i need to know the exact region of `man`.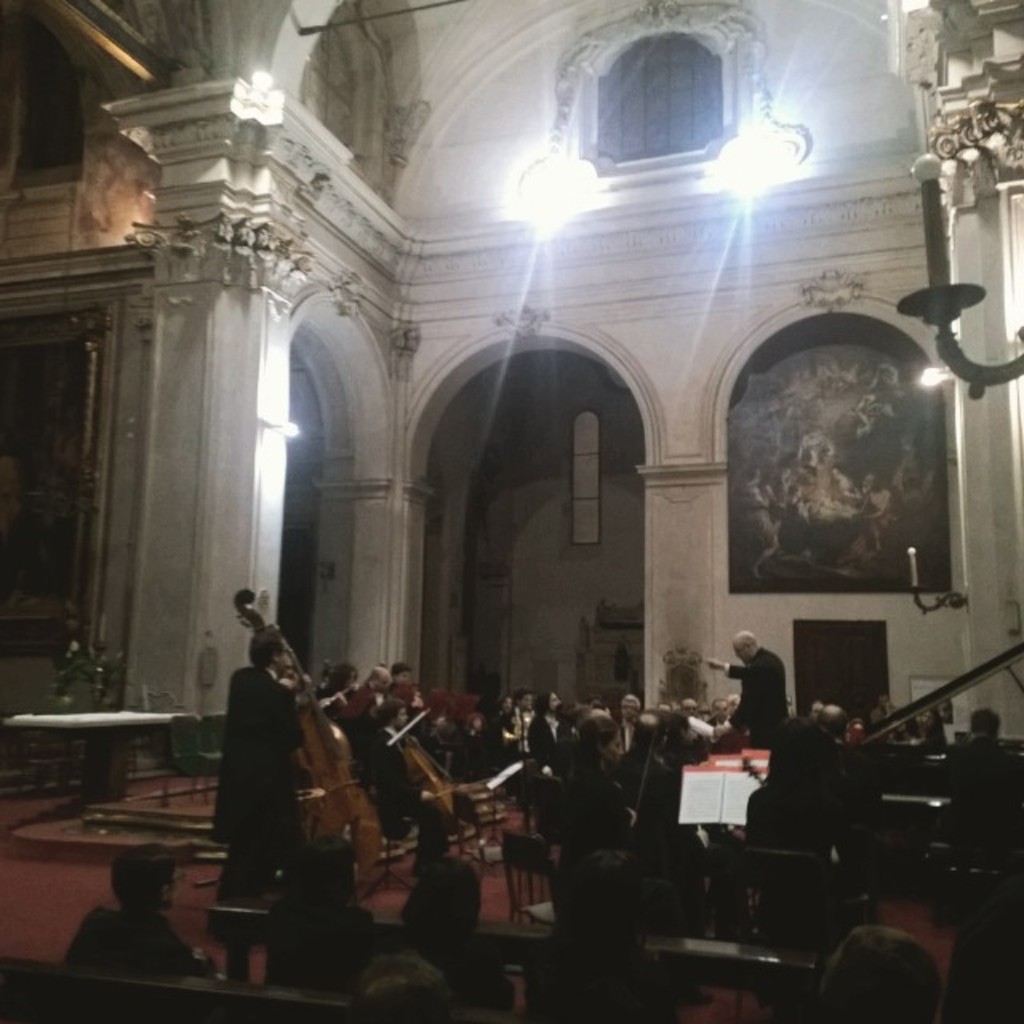
Region: <box>210,630,307,946</box>.
